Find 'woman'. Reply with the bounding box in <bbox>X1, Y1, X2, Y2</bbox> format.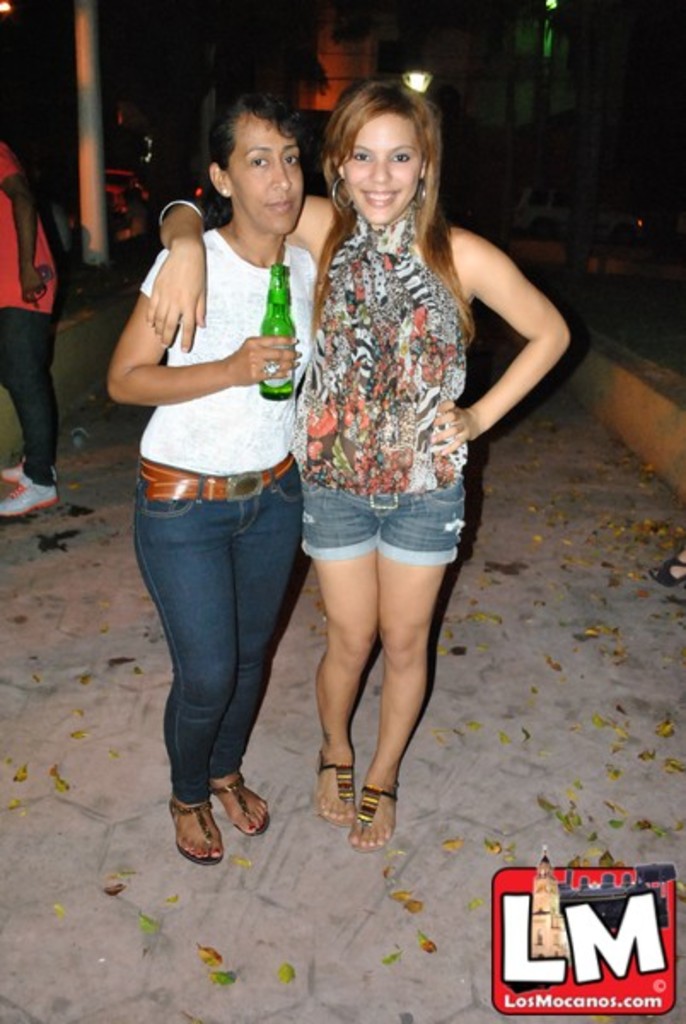
<bbox>147, 79, 572, 855</bbox>.
